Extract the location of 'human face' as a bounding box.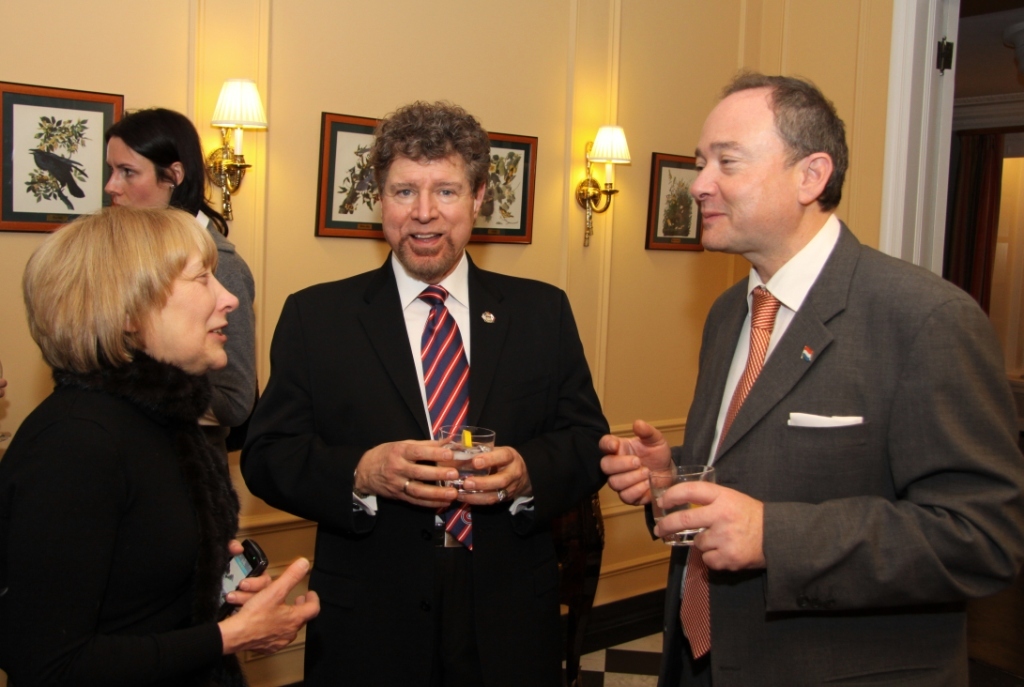
<region>693, 98, 797, 249</region>.
